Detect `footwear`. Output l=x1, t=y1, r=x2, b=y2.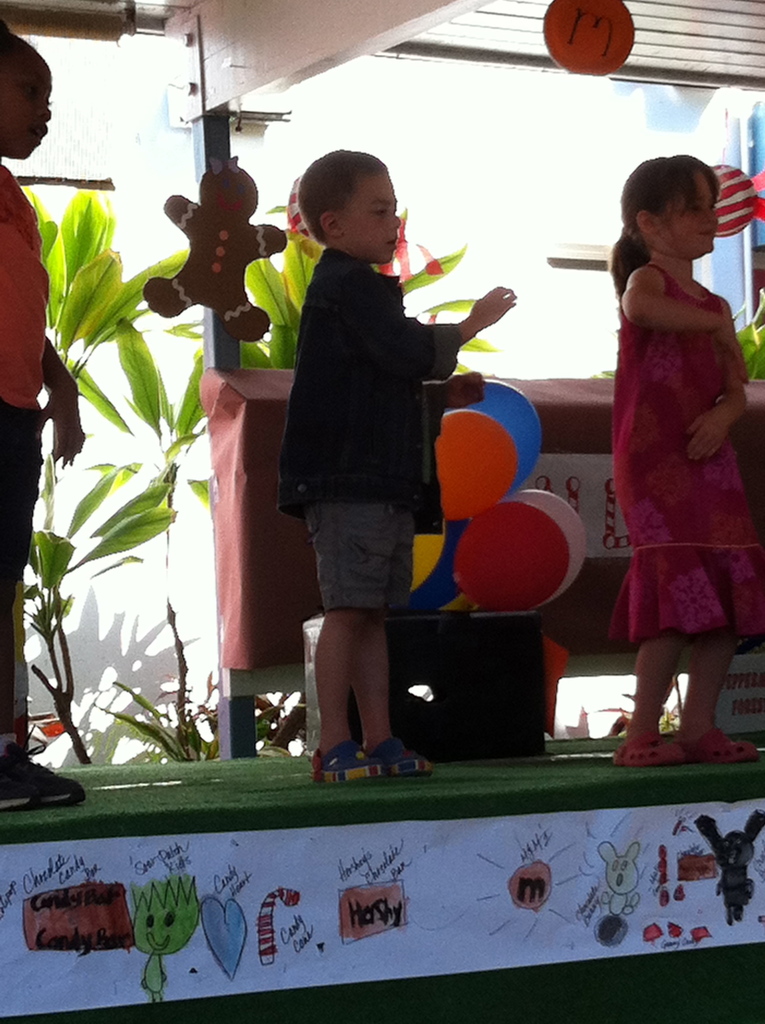
l=606, t=723, r=691, b=764.
